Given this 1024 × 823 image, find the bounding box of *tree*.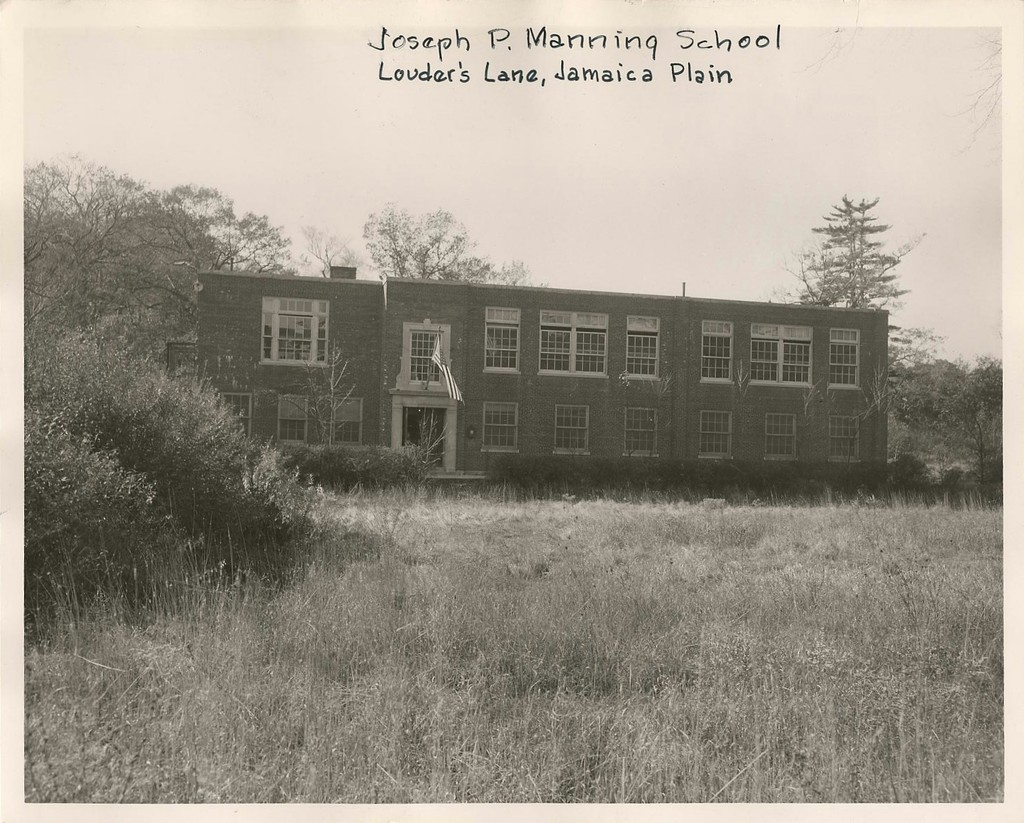
157/184/296/303.
